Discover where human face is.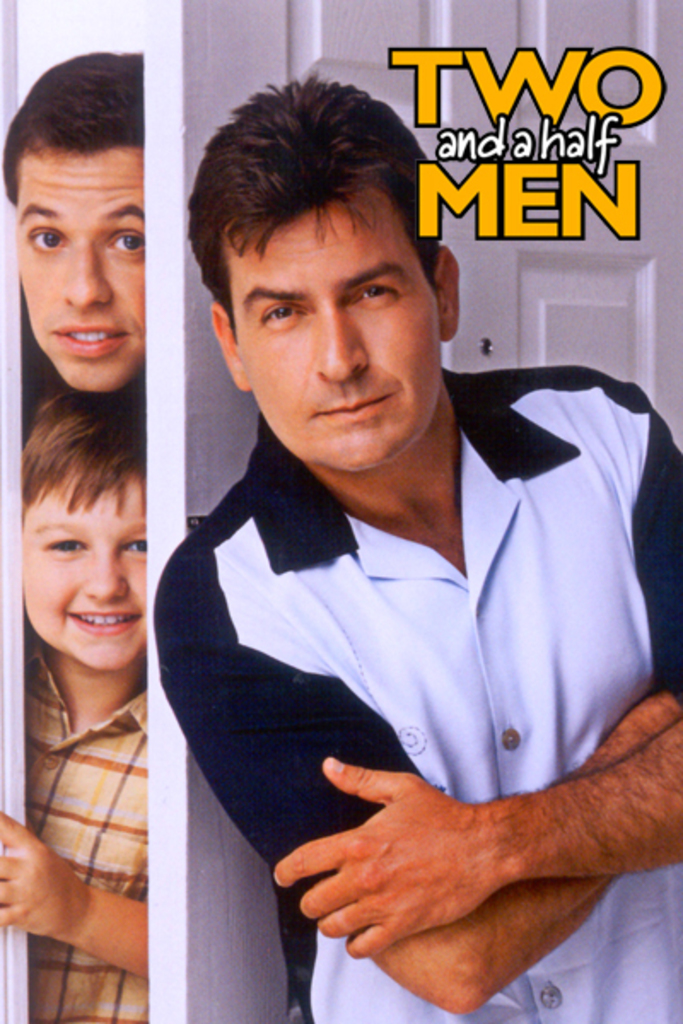
Discovered at l=19, t=159, r=145, b=384.
